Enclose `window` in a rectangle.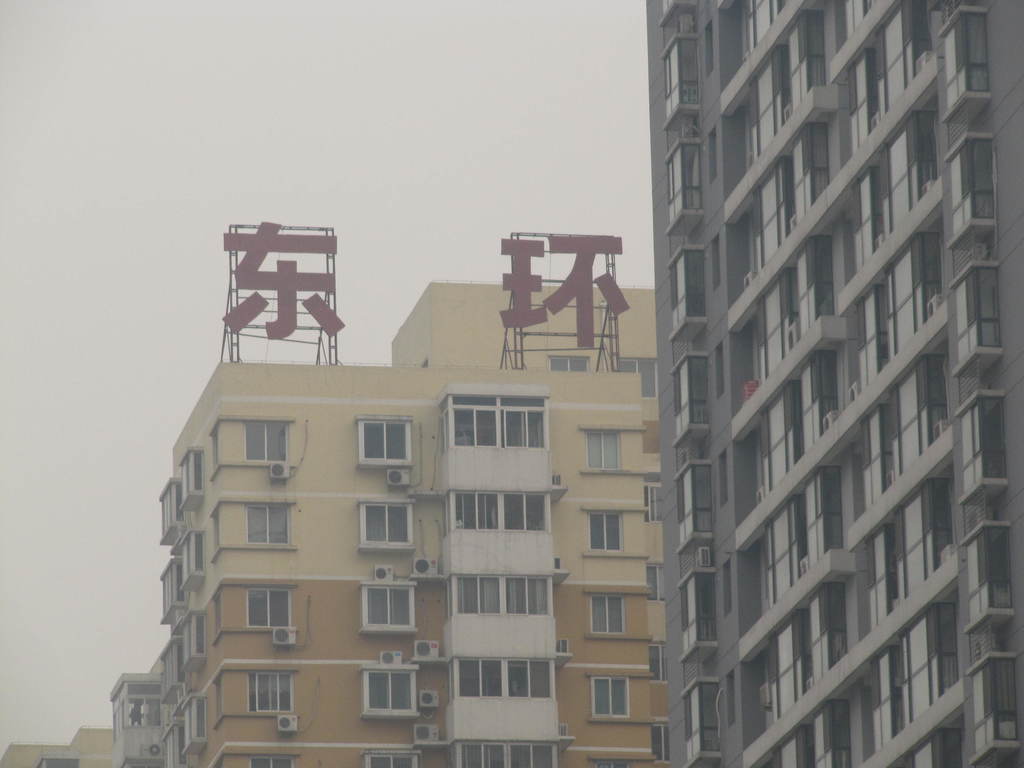
<bbox>586, 431, 621, 470</bbox>.
